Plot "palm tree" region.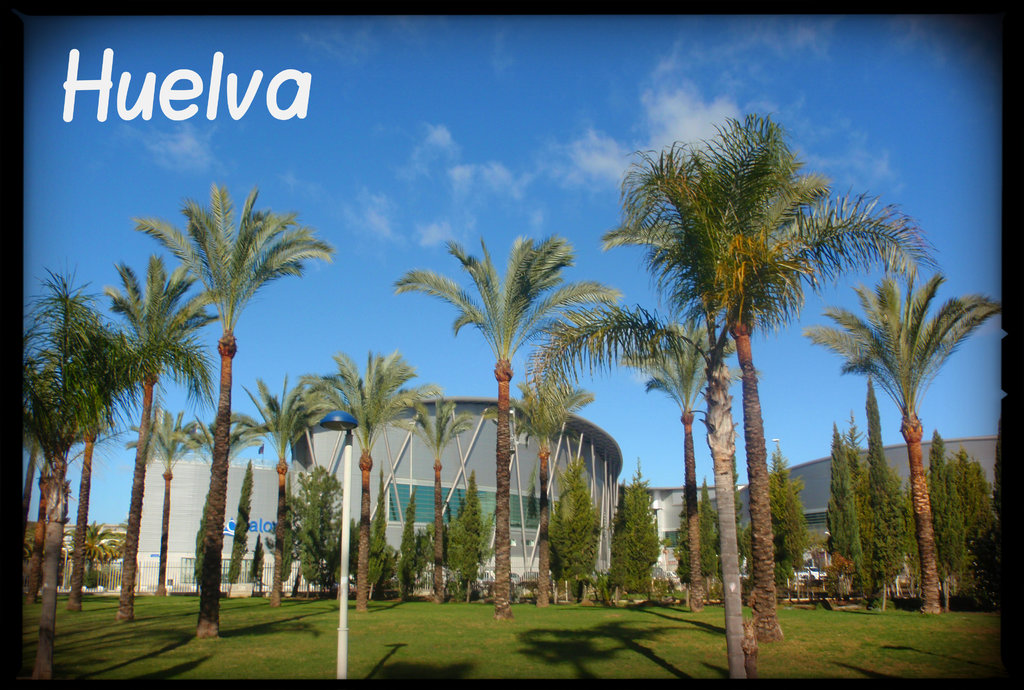
Plotted at box=[246, 376, 346, 607].
